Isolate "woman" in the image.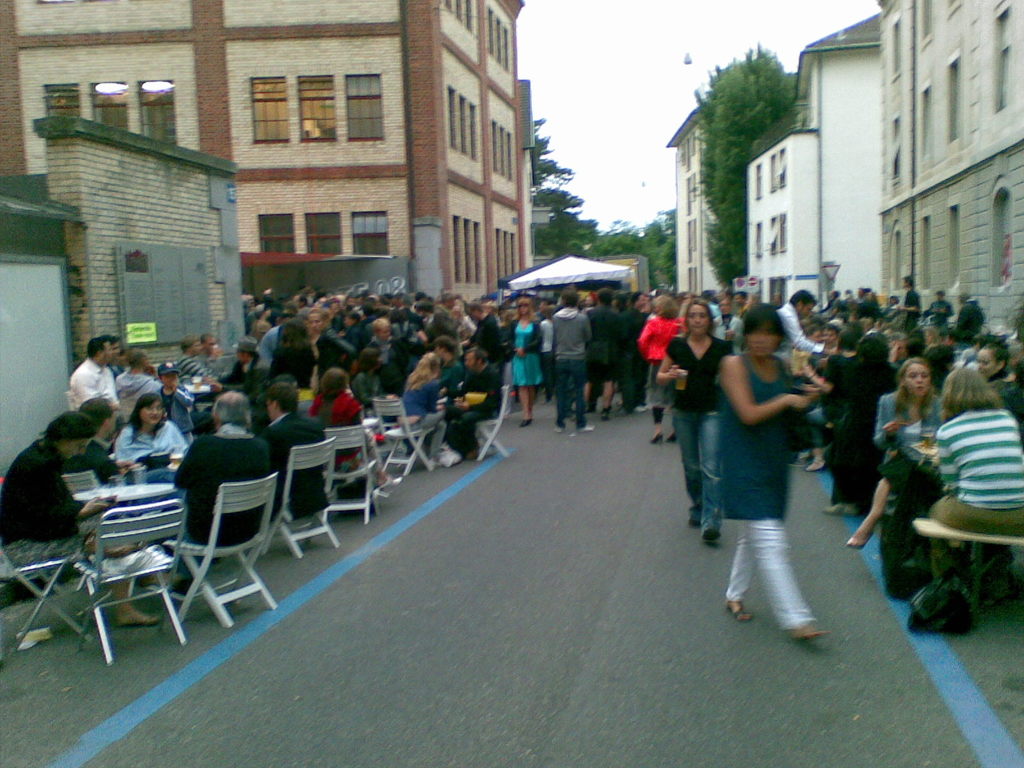
Isolated region: l=502, t=295, r=541, b=433.
